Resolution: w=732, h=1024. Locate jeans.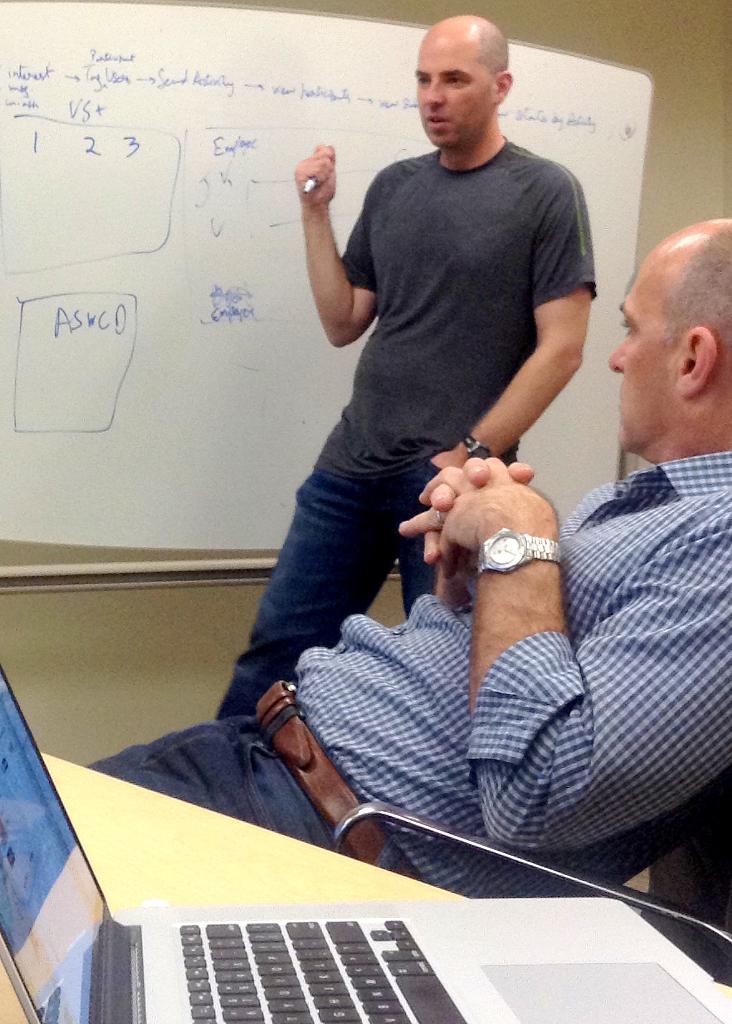
Rect(78, 682, 430, 877).
